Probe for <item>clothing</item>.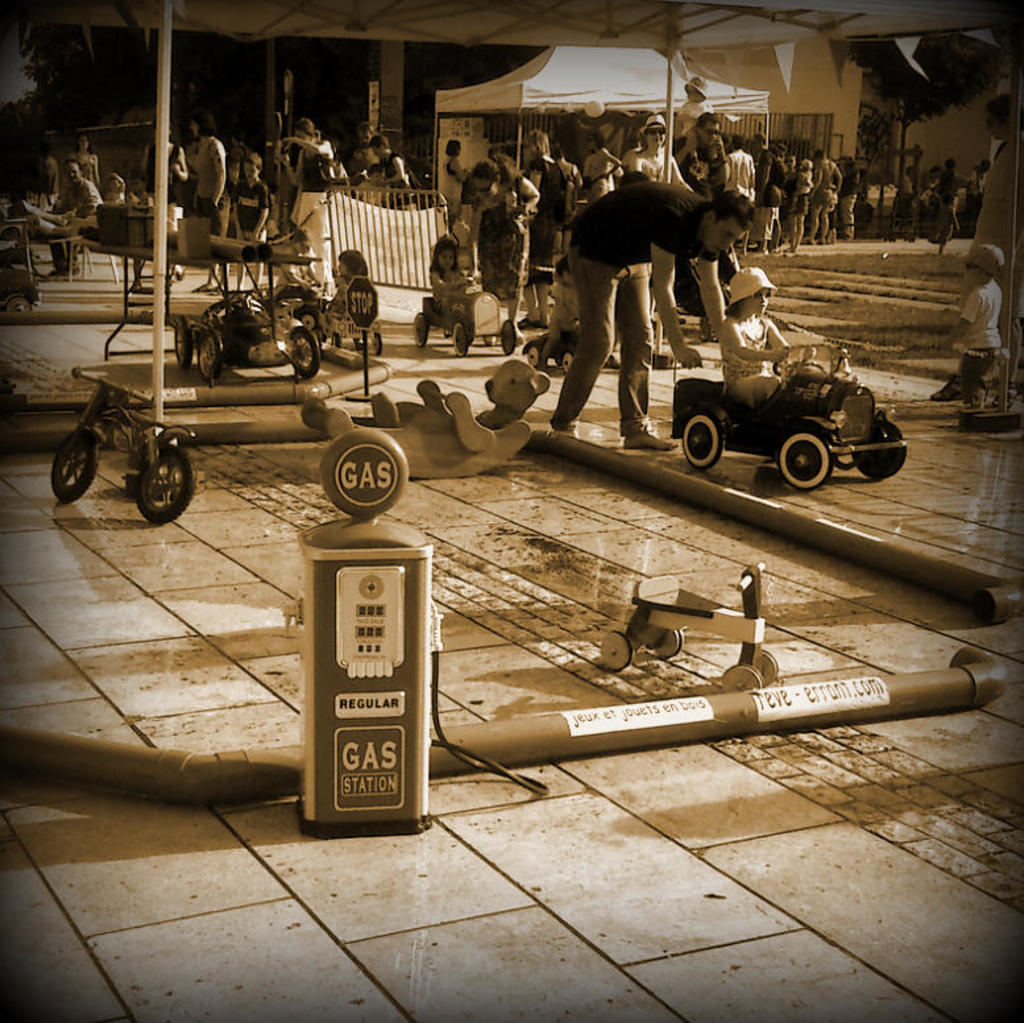
Probe result: x1=552 y1=174 x2=709 y2=430.
